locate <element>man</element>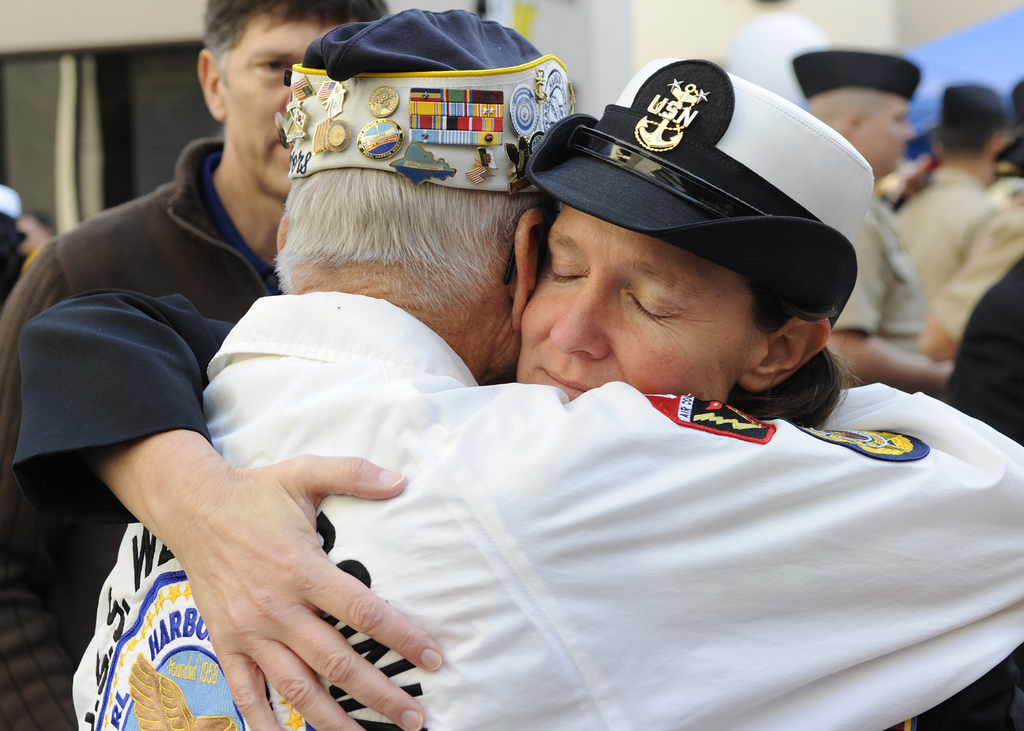
(x1=175, y1=33, x2=980, y2=730)
